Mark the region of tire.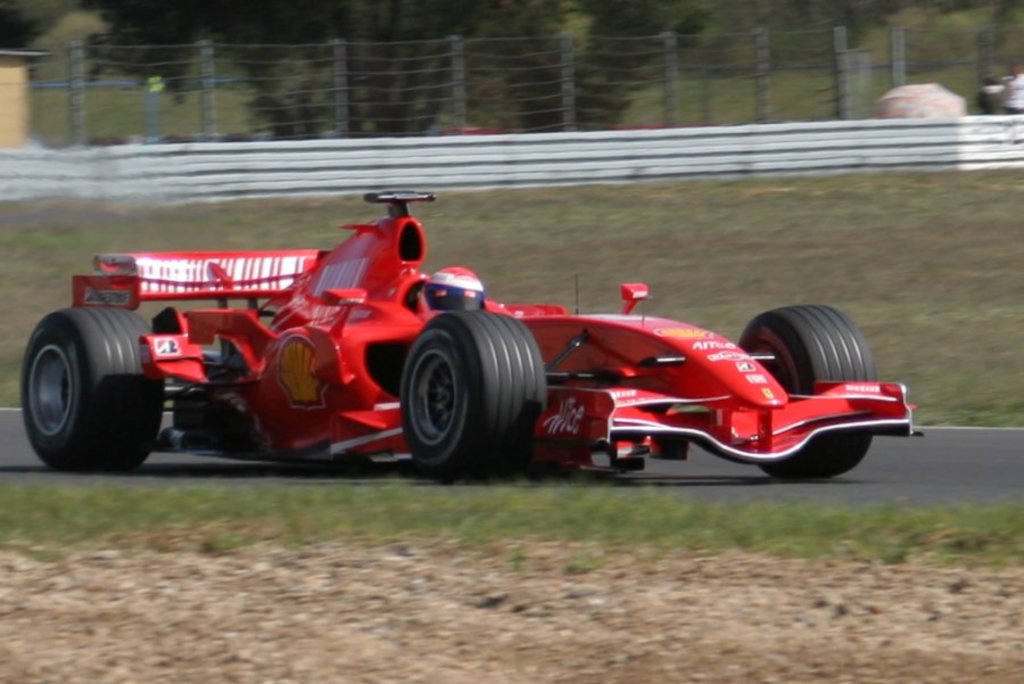
Region: [738, 303, 881, 478].
